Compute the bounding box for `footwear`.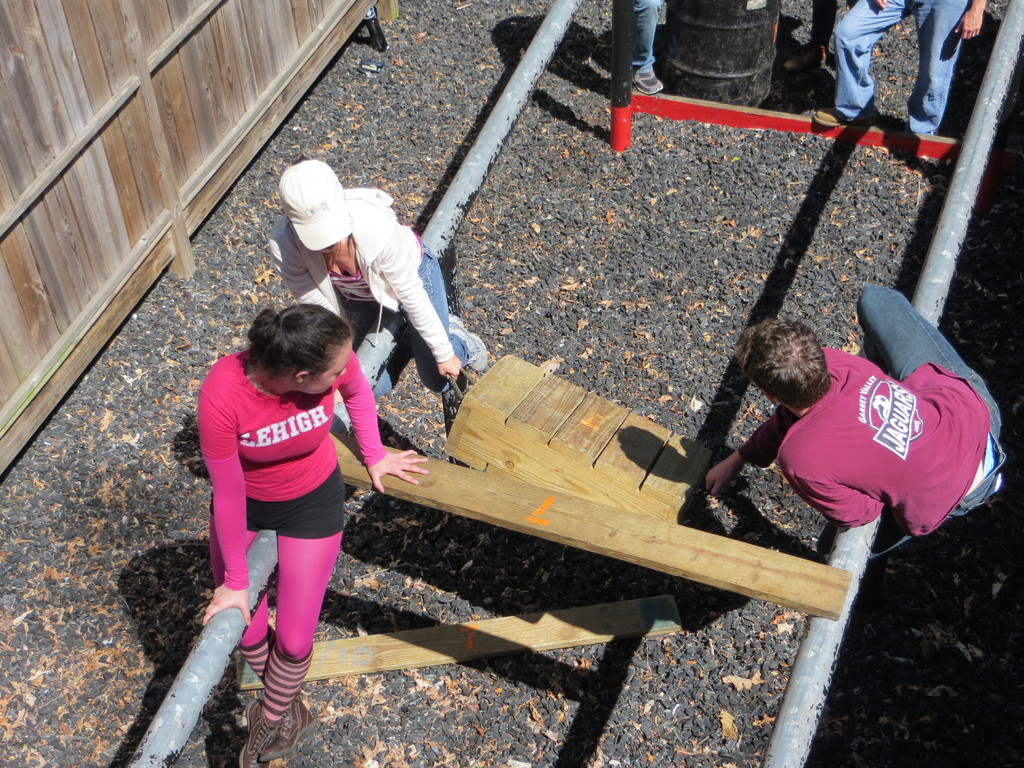
(left=258, top=696, right=312, bottom=762).
